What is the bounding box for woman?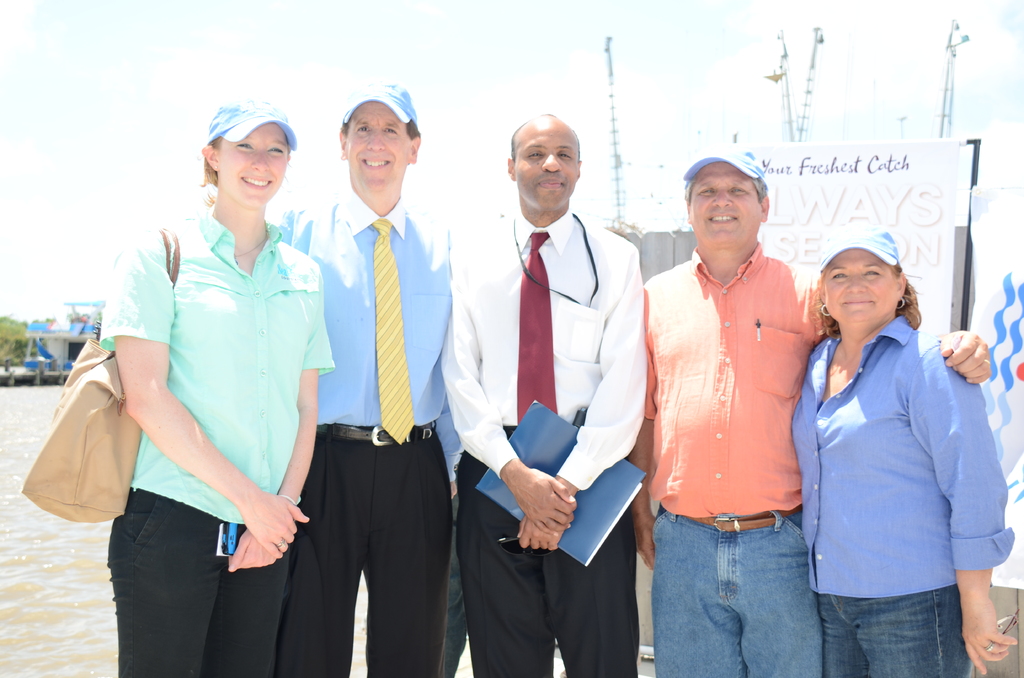
[x1=99, y1=93, x2=332, y2=677].
